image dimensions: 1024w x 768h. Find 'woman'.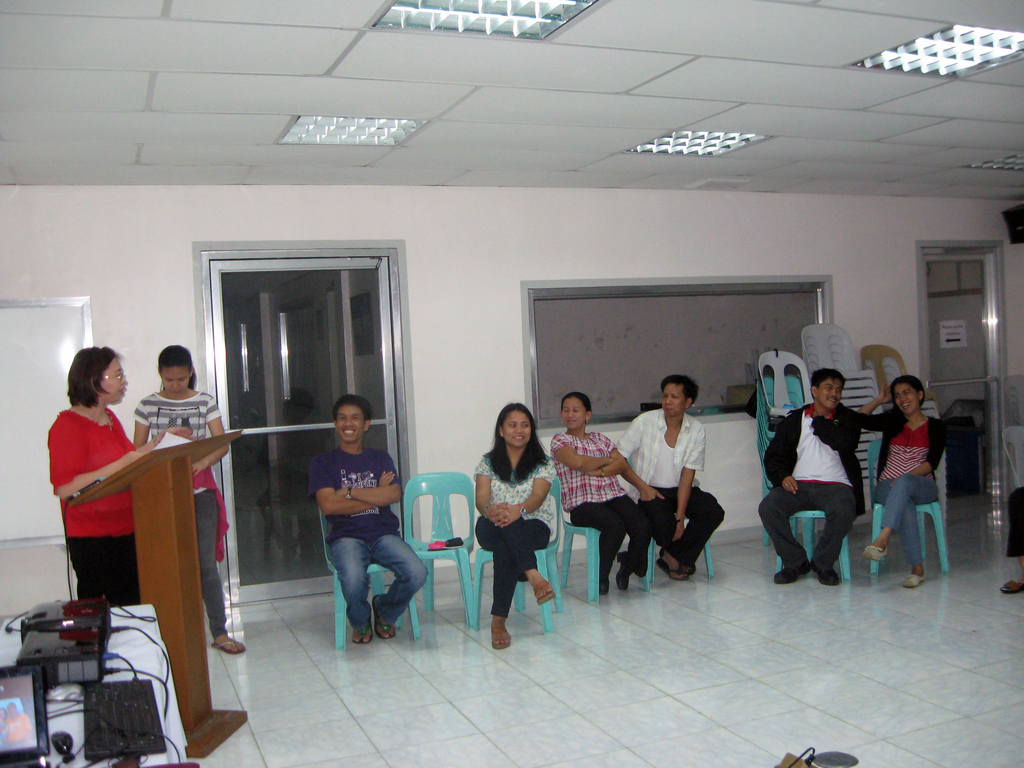
[146, 347, 243, 657].
